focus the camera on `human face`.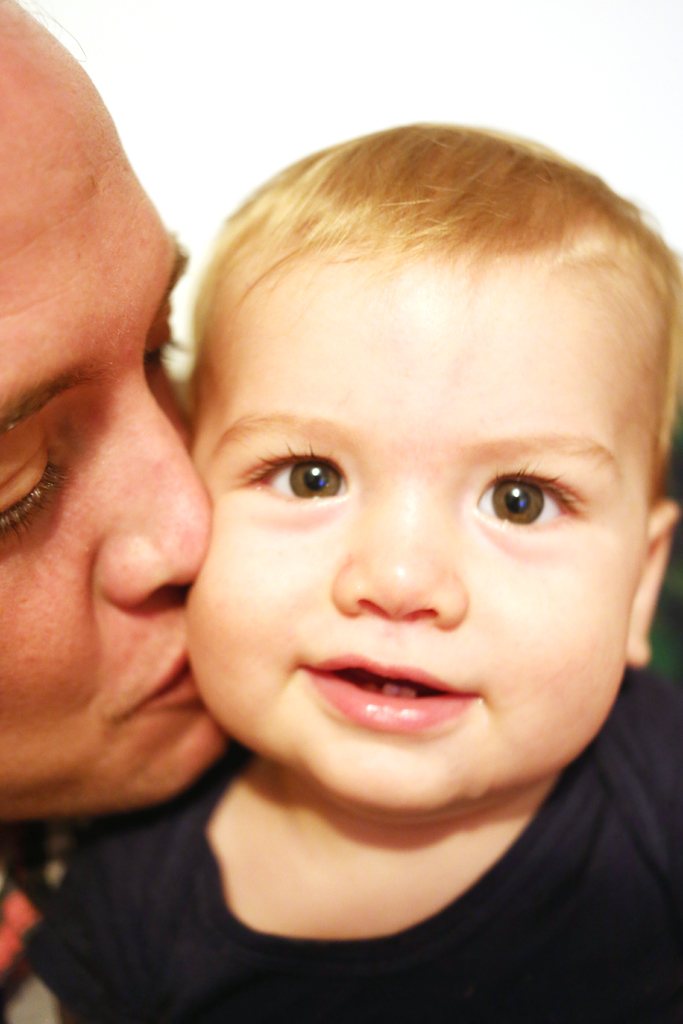
Focus region: bbox=(182, 200, 645, 813).
